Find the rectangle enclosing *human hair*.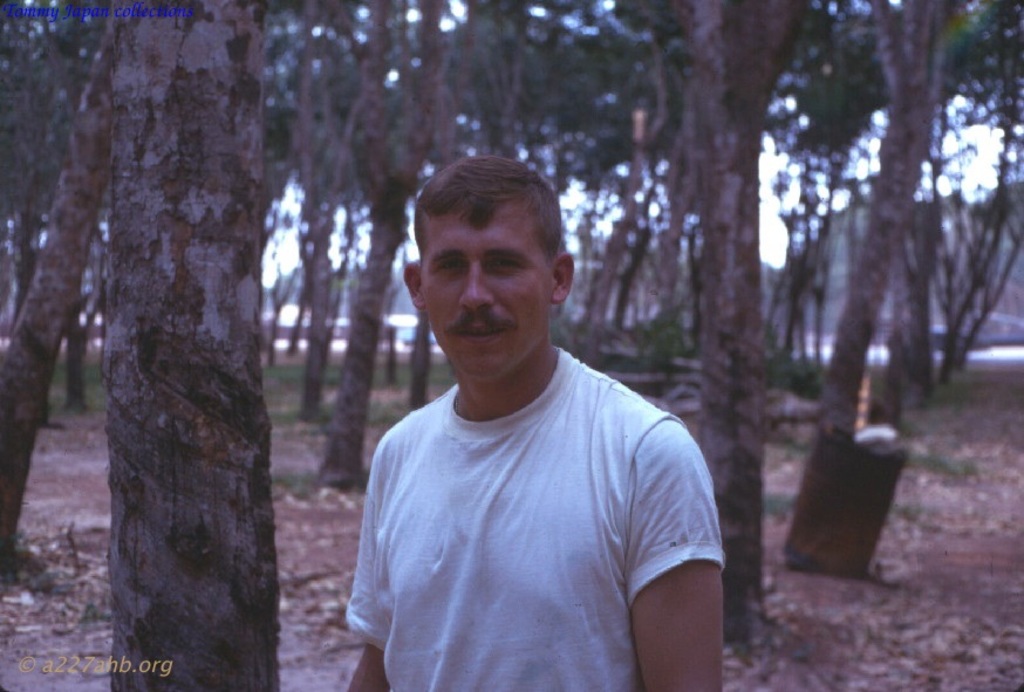
box(419, 164, 564, 276).
